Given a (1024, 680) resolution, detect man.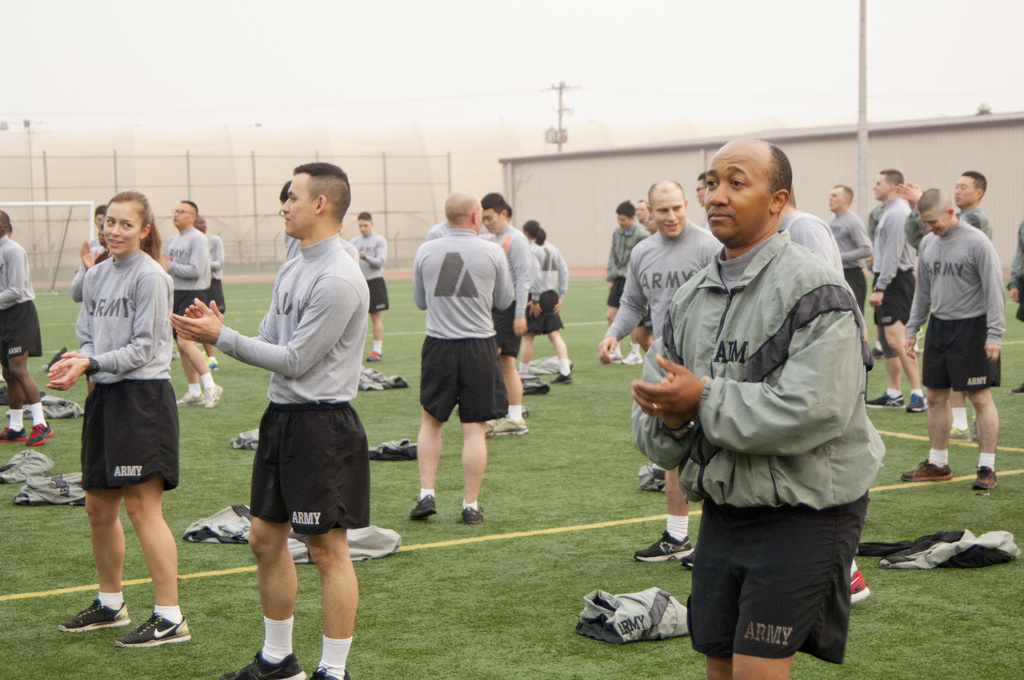
863, 201, 887, 357.
